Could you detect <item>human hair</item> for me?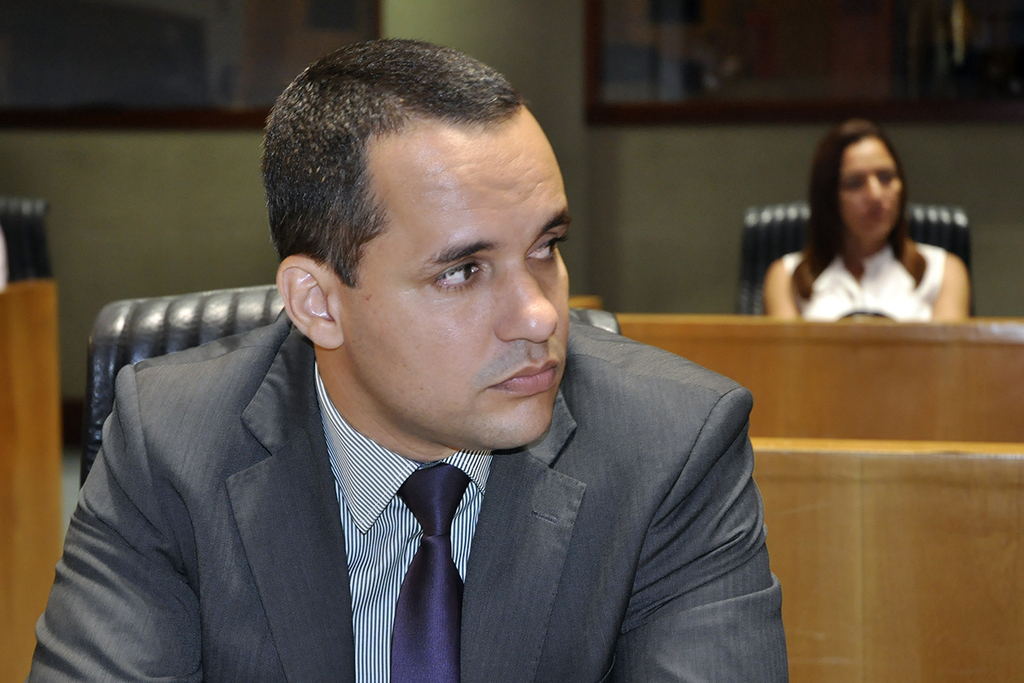
Detection result: x1=259 y1=37 x2=532 y2=330.
